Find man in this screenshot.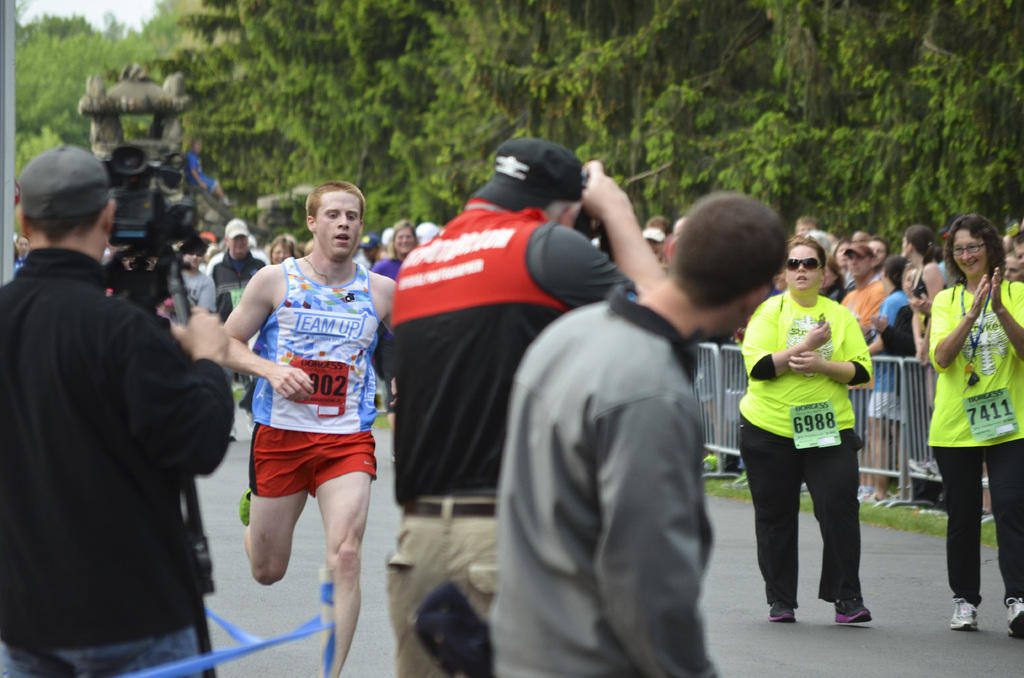
The bounding box for man is rect(0, 145, 239, 677).
